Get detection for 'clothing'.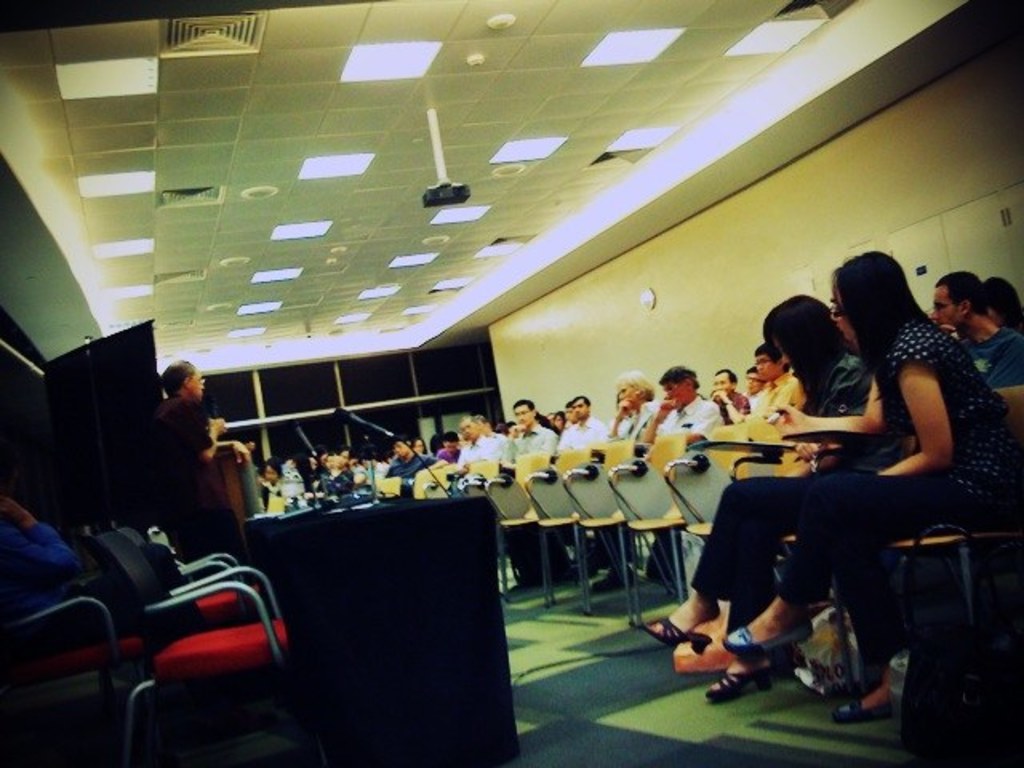
Detection: {"x1": 558, "y1": 421, "x2": 595, "y2": 450}.
